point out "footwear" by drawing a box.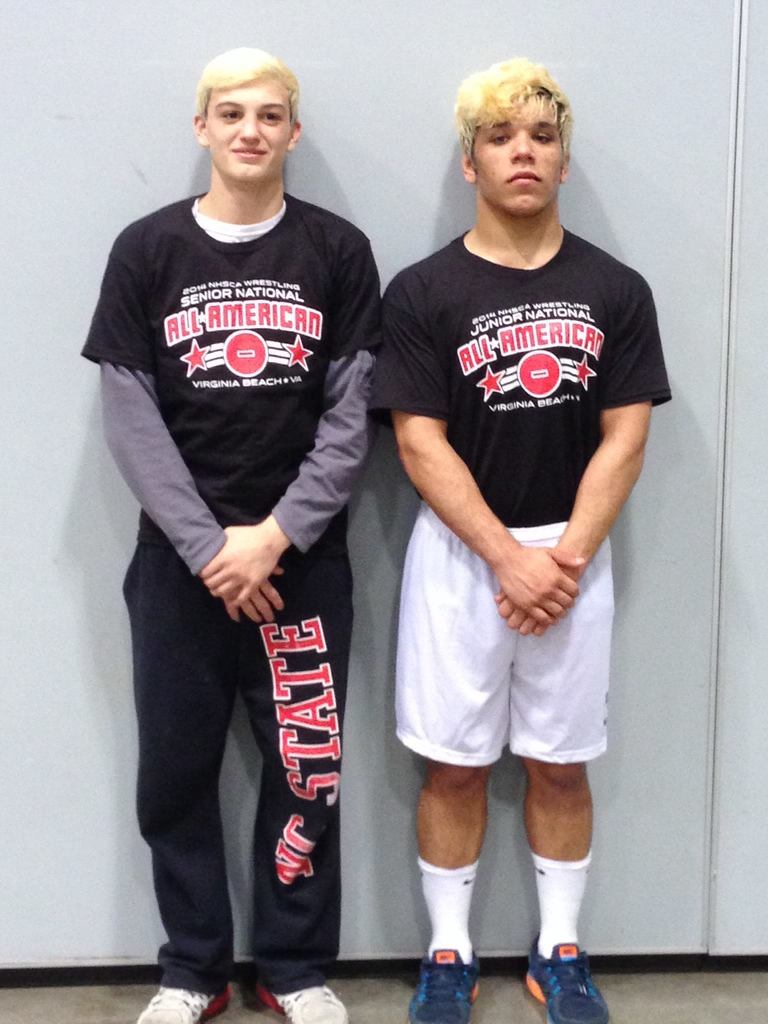
[242, 957, 353, 1023].
